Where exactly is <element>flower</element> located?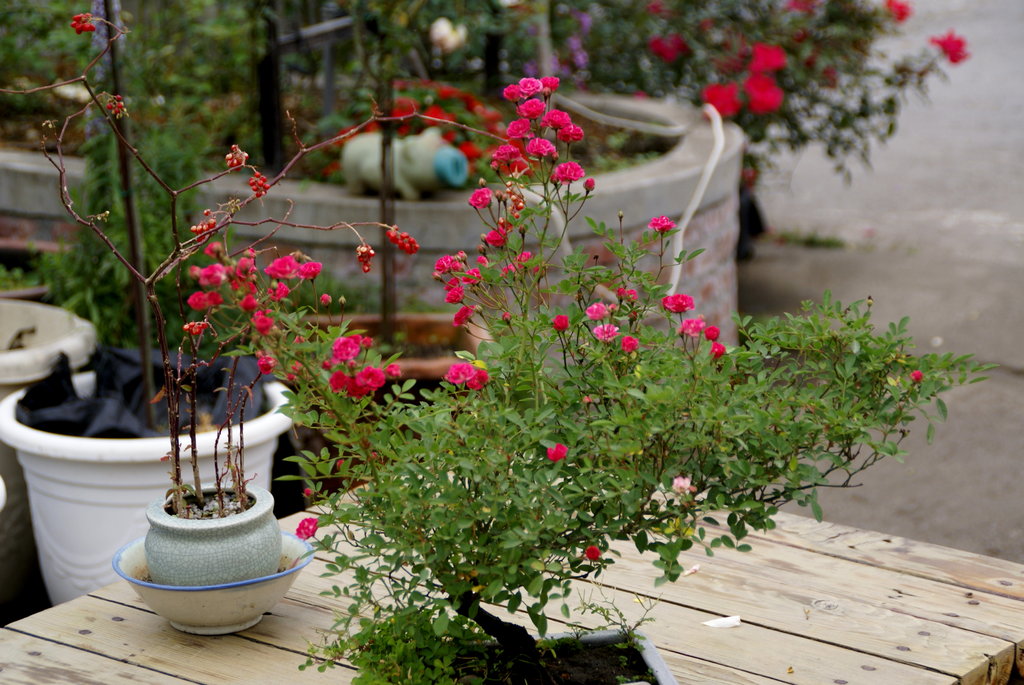
Its bounding box is {"left": 927, "top": 25, "right": 976, "bottom": 68}.
